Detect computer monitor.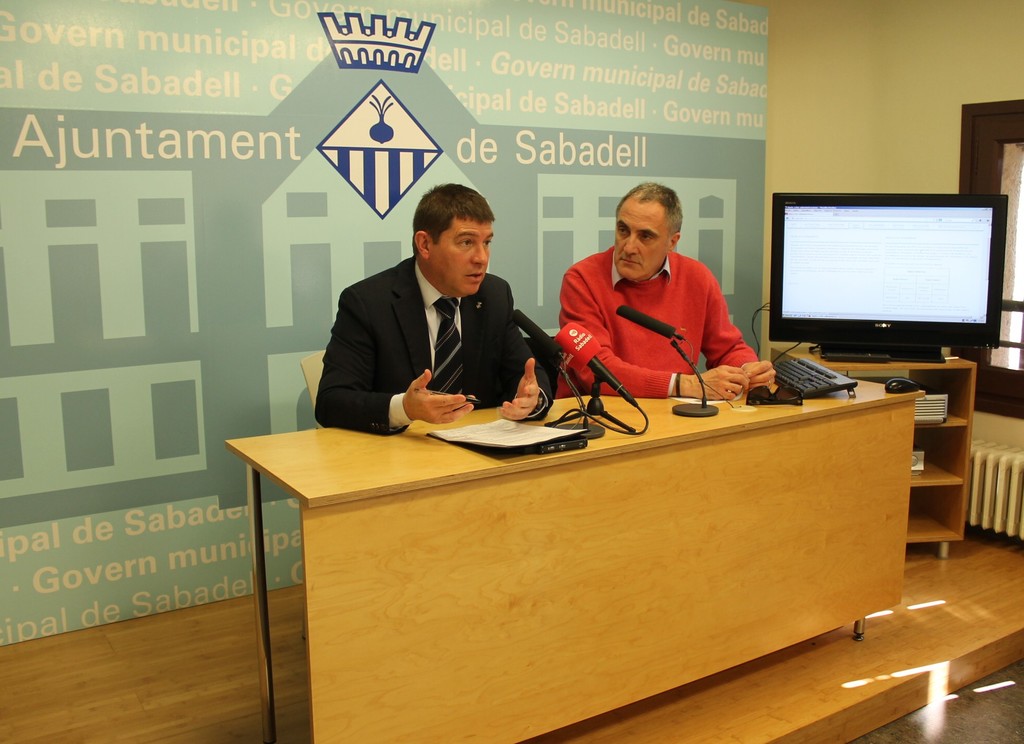
Detected at [left=765, top=181, right=1009, bottom=368].
